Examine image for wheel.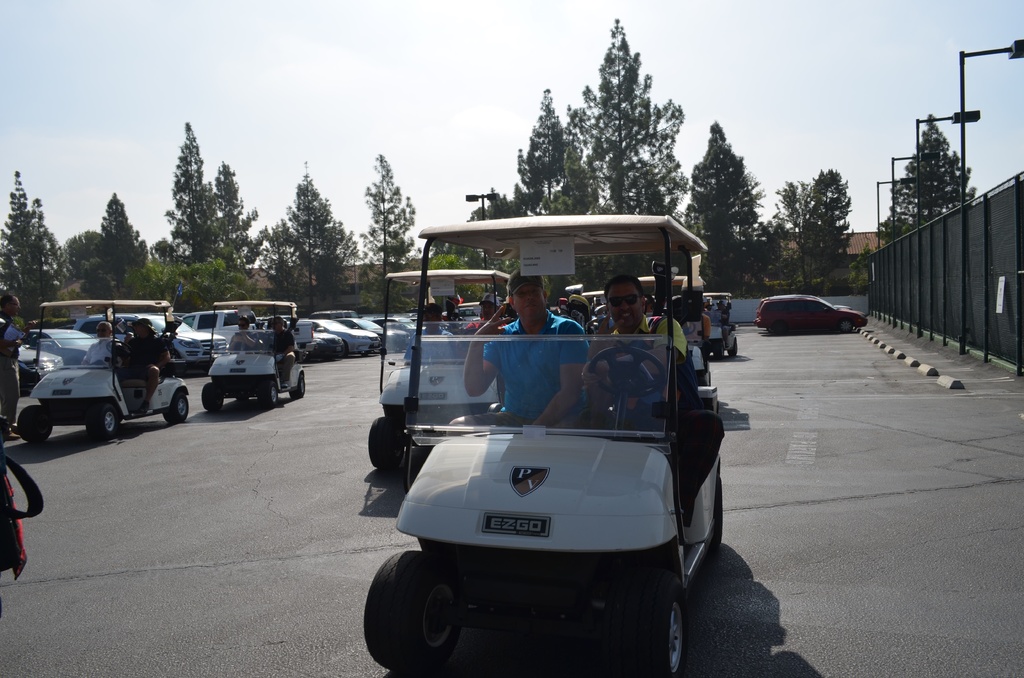
Examination result: 90/405/120/435.
